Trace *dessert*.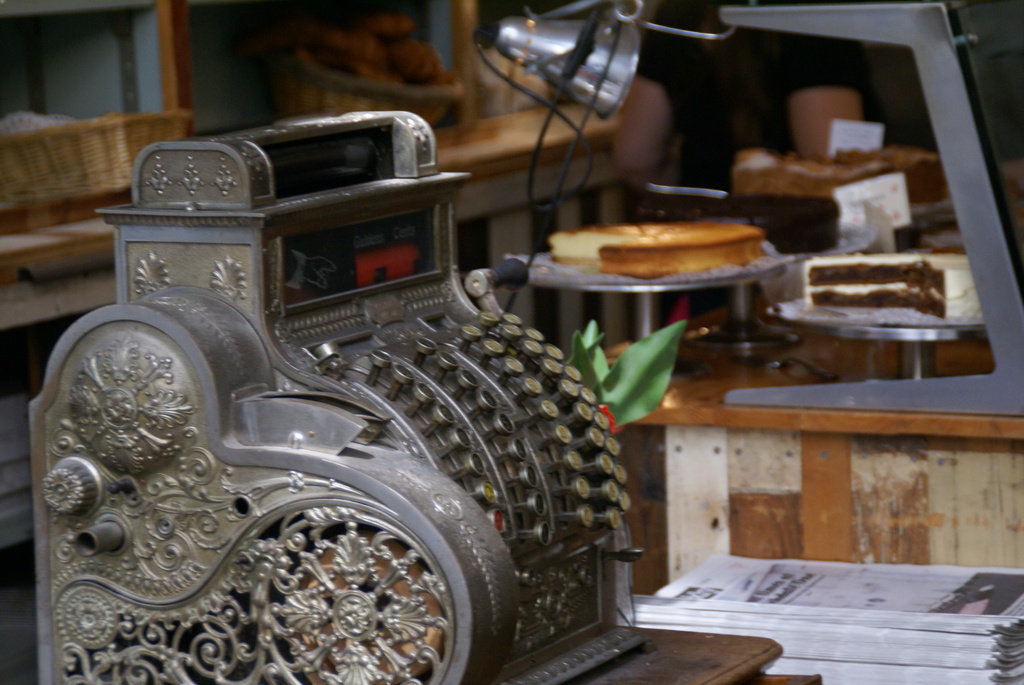
Traced to {"left": 796, "top": 257, "right": 973, "bottom": 322}.
